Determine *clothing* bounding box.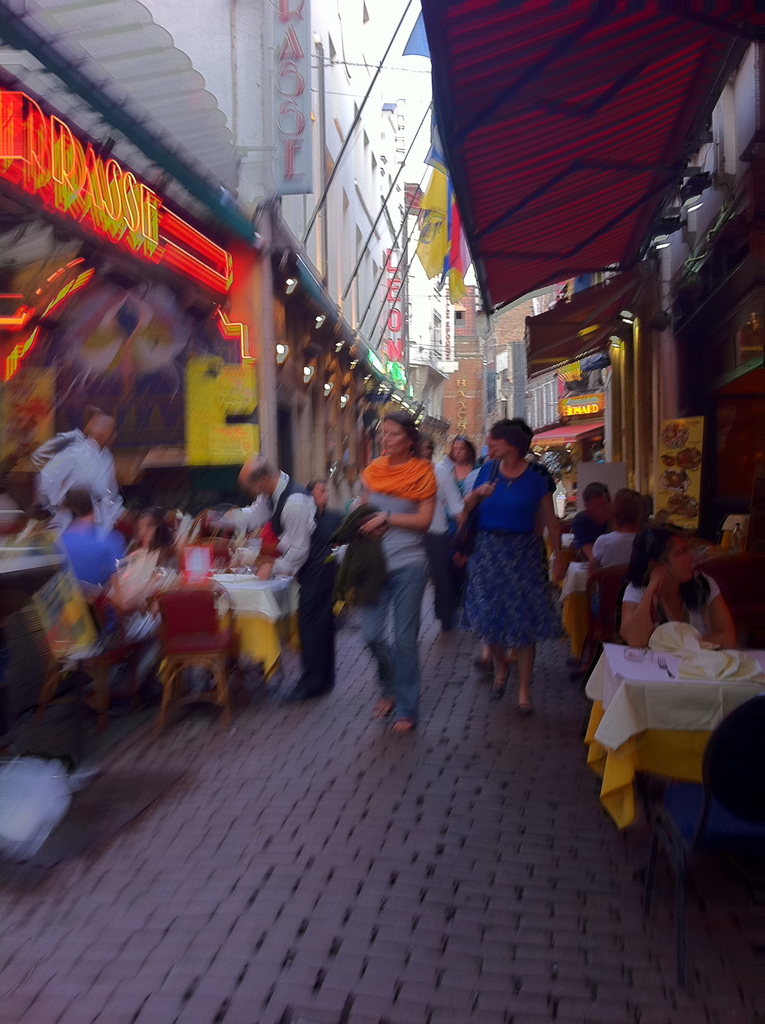
Determined: Rect(220, 470, 334, 692).
